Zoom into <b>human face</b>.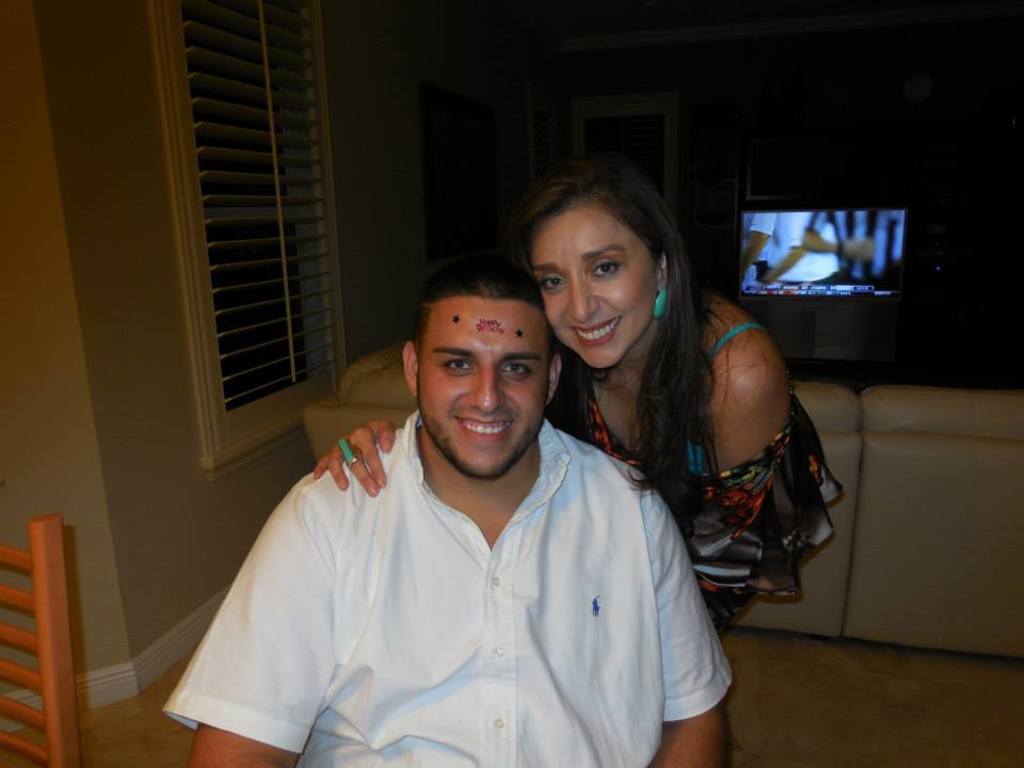
Zoom target: BBox(531, 207, 660, 363).
